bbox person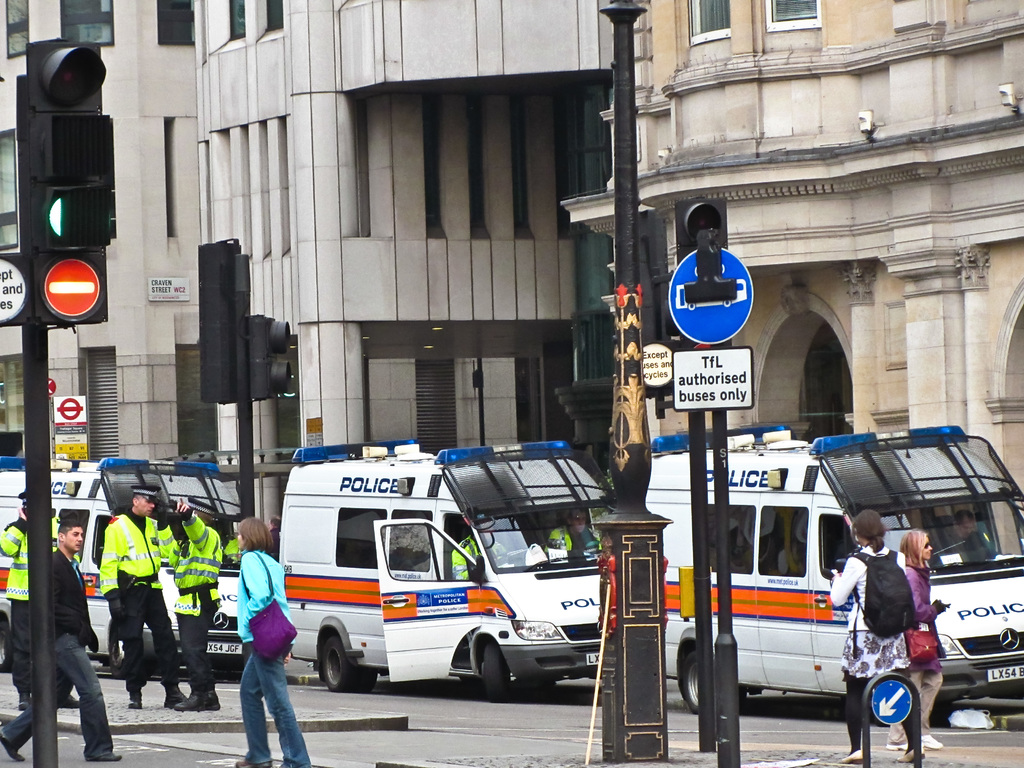
box=[554, 507, 606, 565]
